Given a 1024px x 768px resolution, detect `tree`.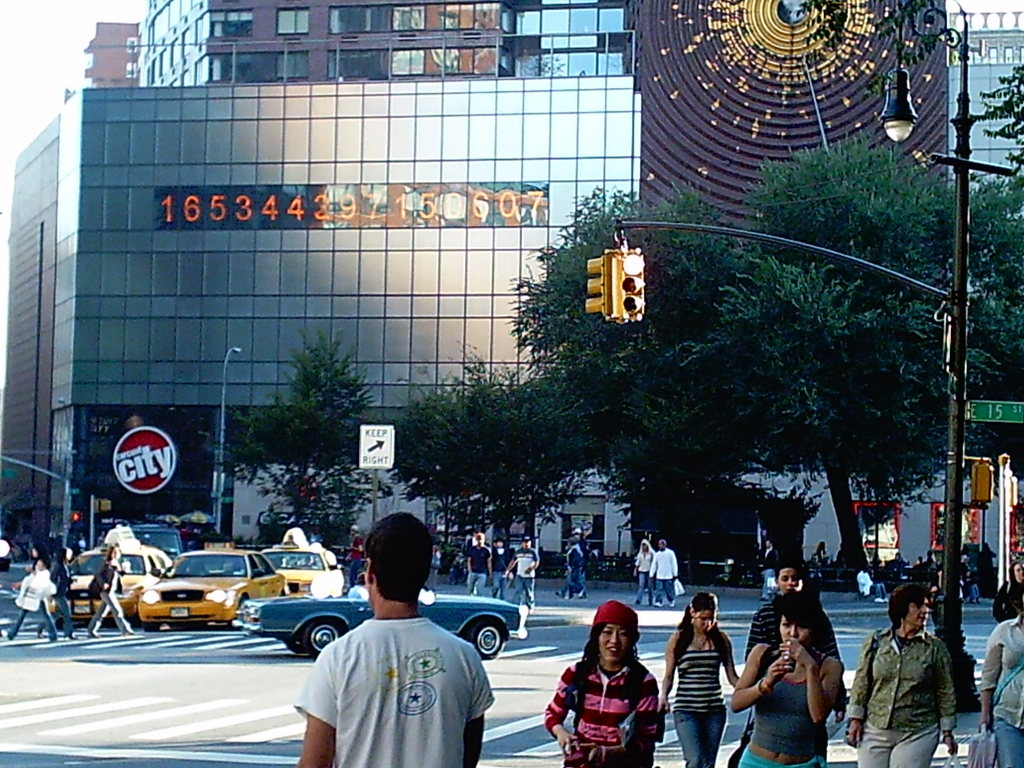
495, 182, 766, 564.
